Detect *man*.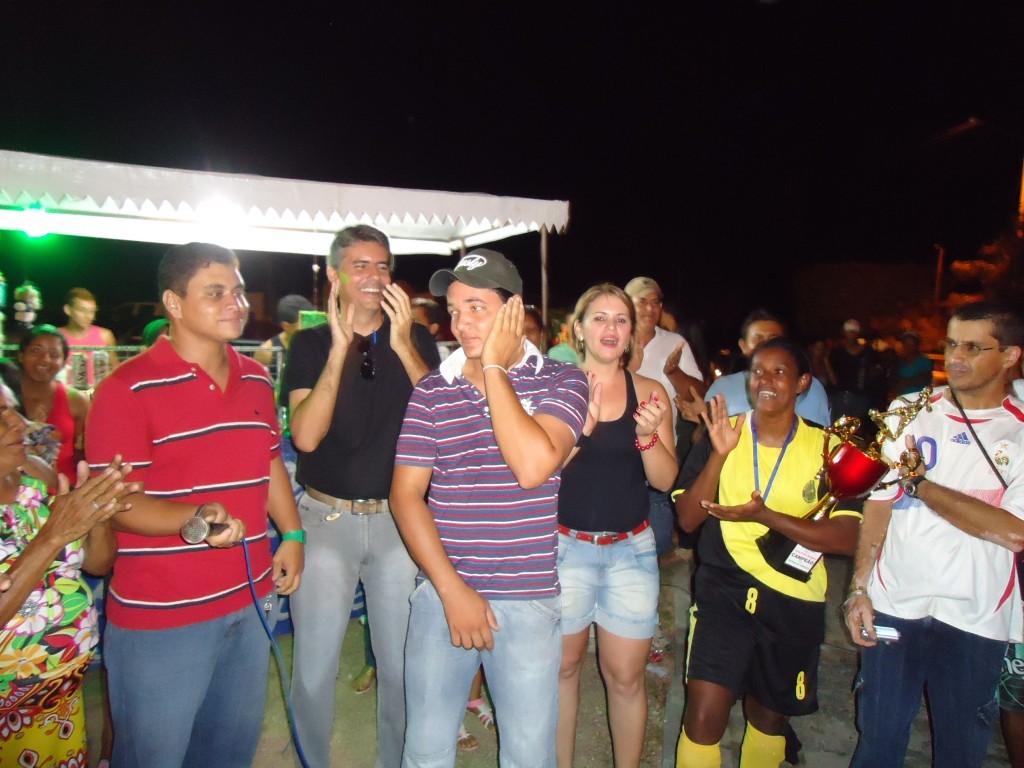
Detected at left=843, top=303, right=1023, bottom=767.
